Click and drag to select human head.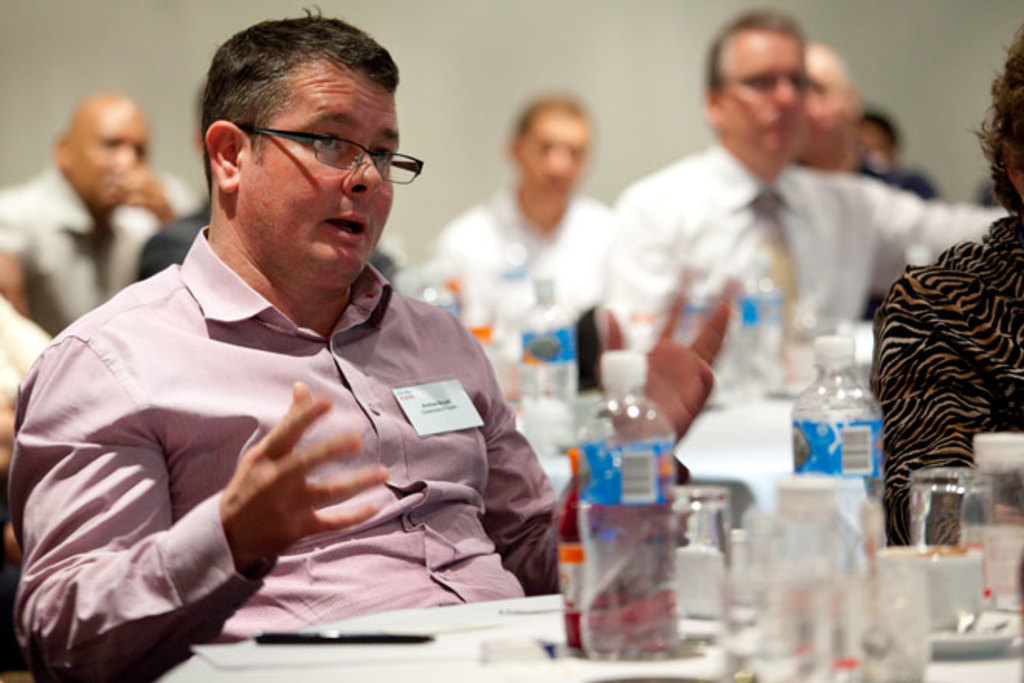
Selection: (796, 39, 861, 161).
